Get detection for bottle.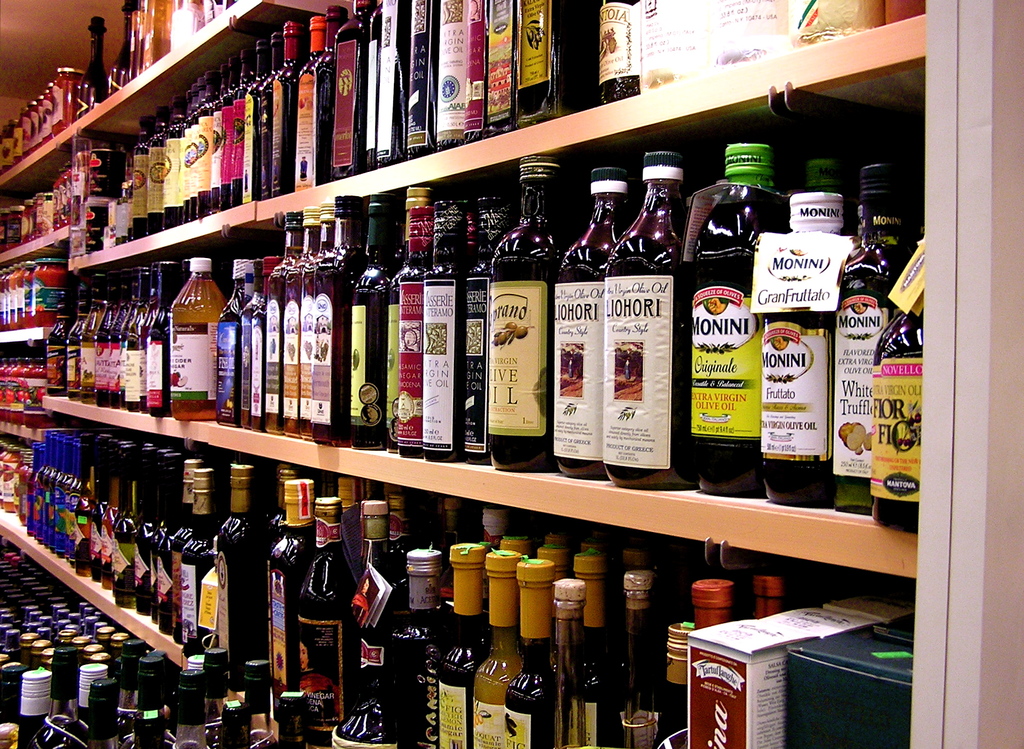
Detection: BBox(372, 0, 410, 162).
